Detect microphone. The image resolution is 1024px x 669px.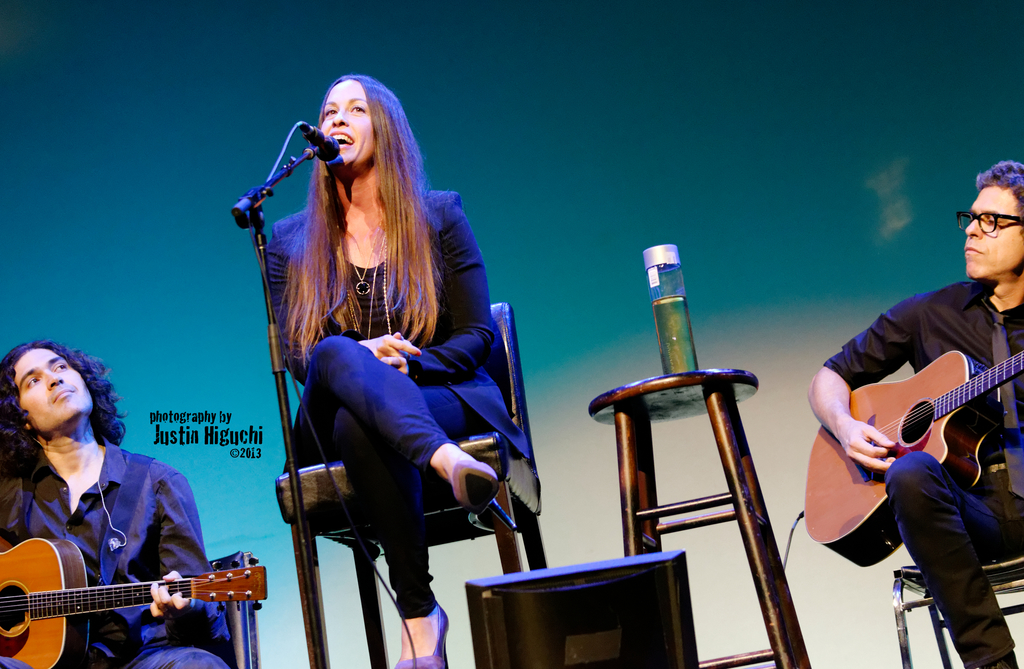
(293,124,341,167).
